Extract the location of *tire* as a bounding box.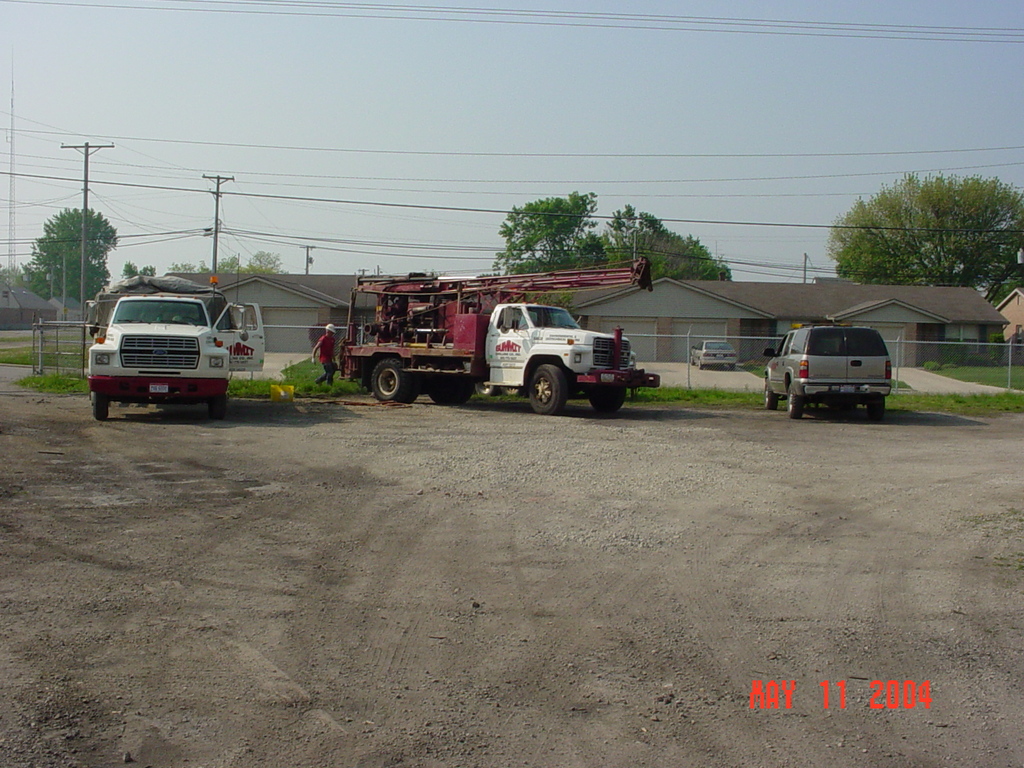
crop(840, 399, 861, 424).
